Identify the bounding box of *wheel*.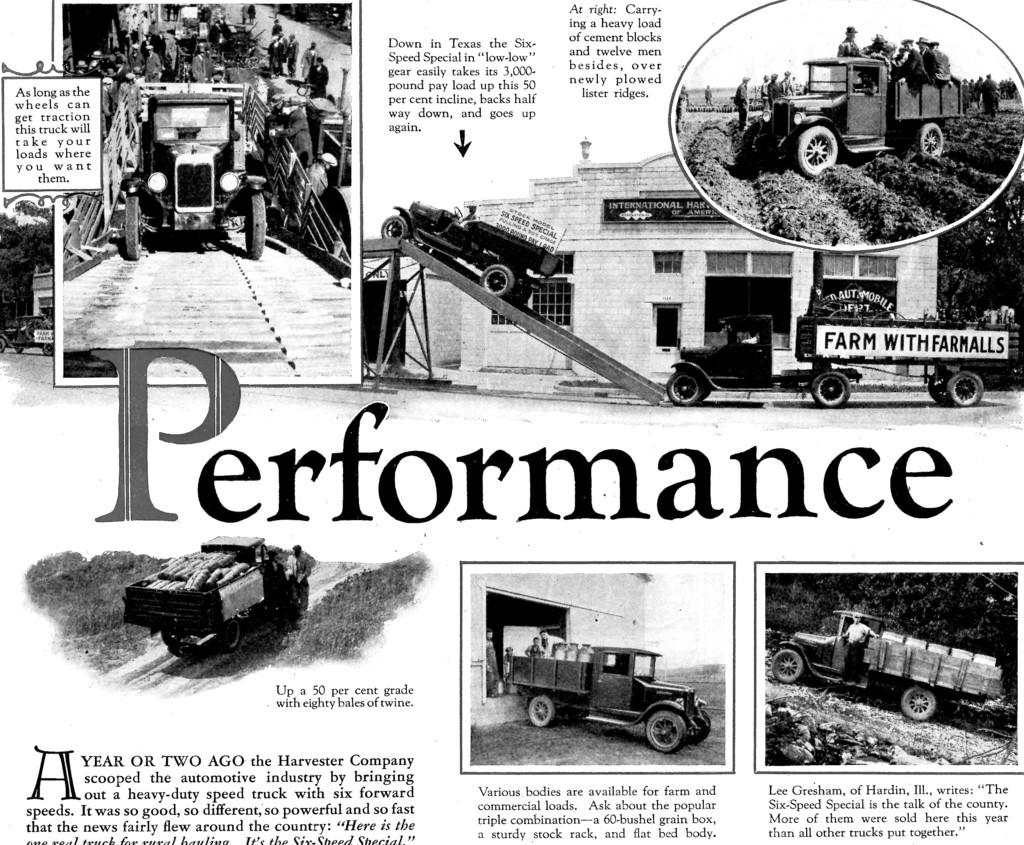
pyautogui.locateOnScreen(644, 709, 692, 753).
